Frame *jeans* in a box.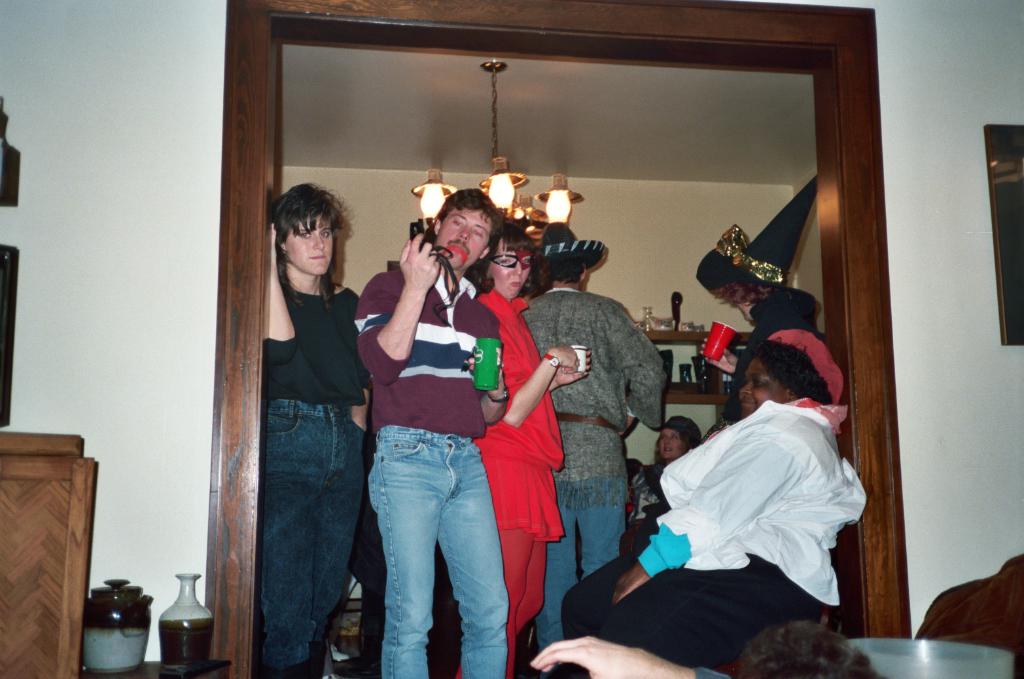
(364,424,522,674).
